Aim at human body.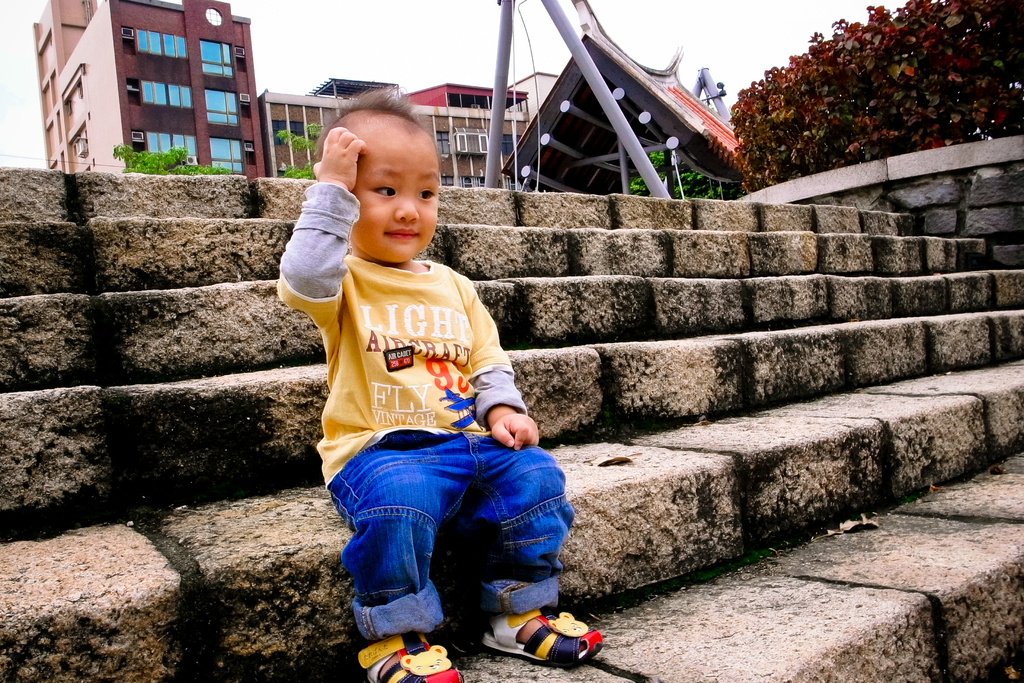
Aimed at (x1=273, y1=108, x2=526, y2=632).
